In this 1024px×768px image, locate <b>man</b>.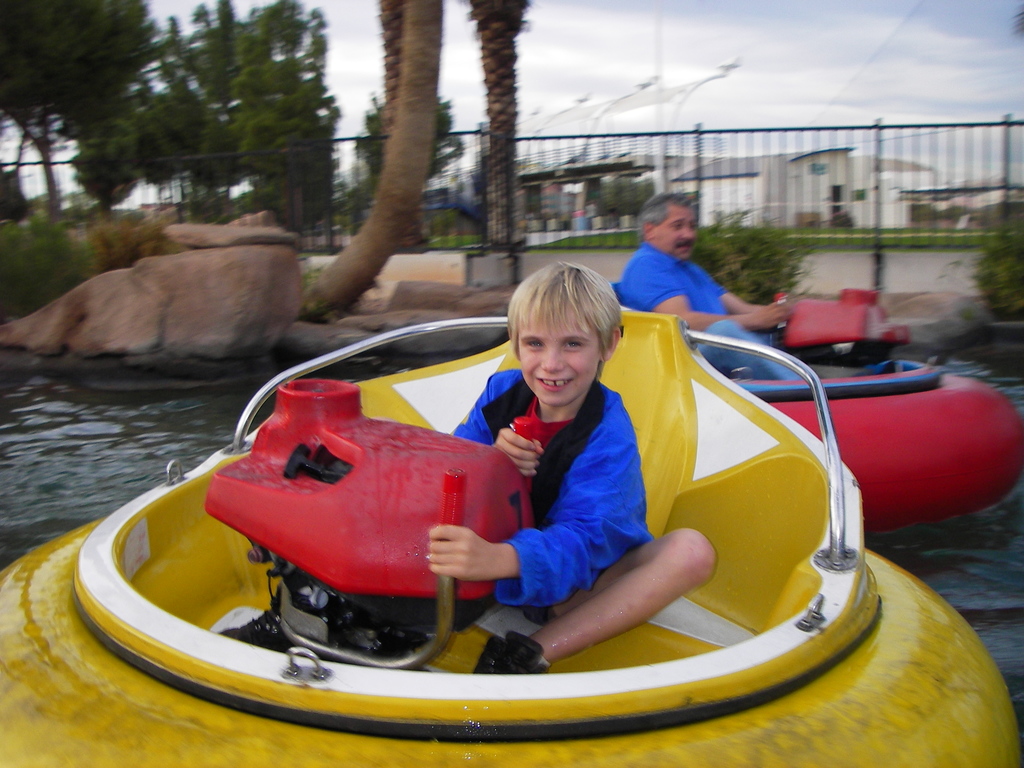
Bounding box: 614, 186, 848, 418.
